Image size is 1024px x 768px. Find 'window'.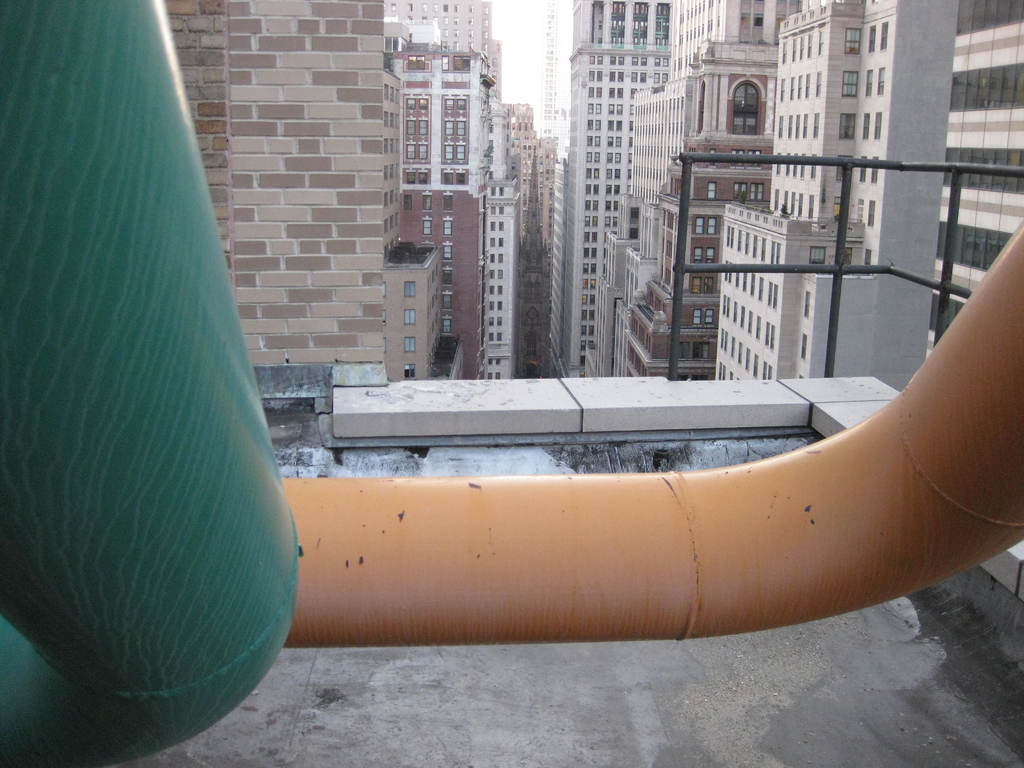
bbox=(419, 120, 428, 135).
